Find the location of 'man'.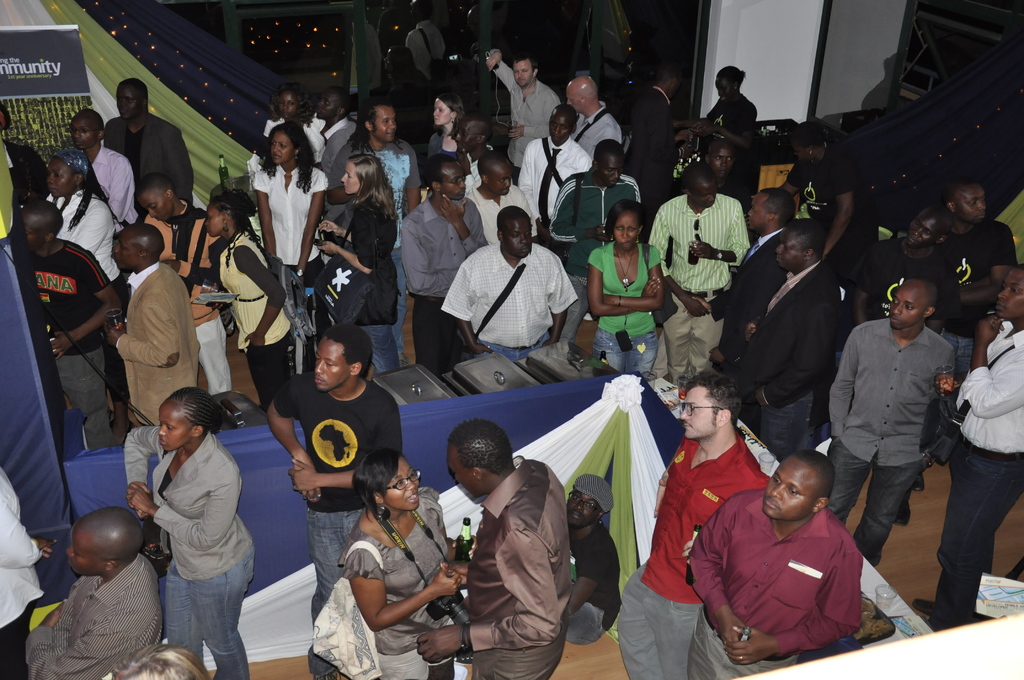
Location: left=625, top=60, right=697, bottom=232.
